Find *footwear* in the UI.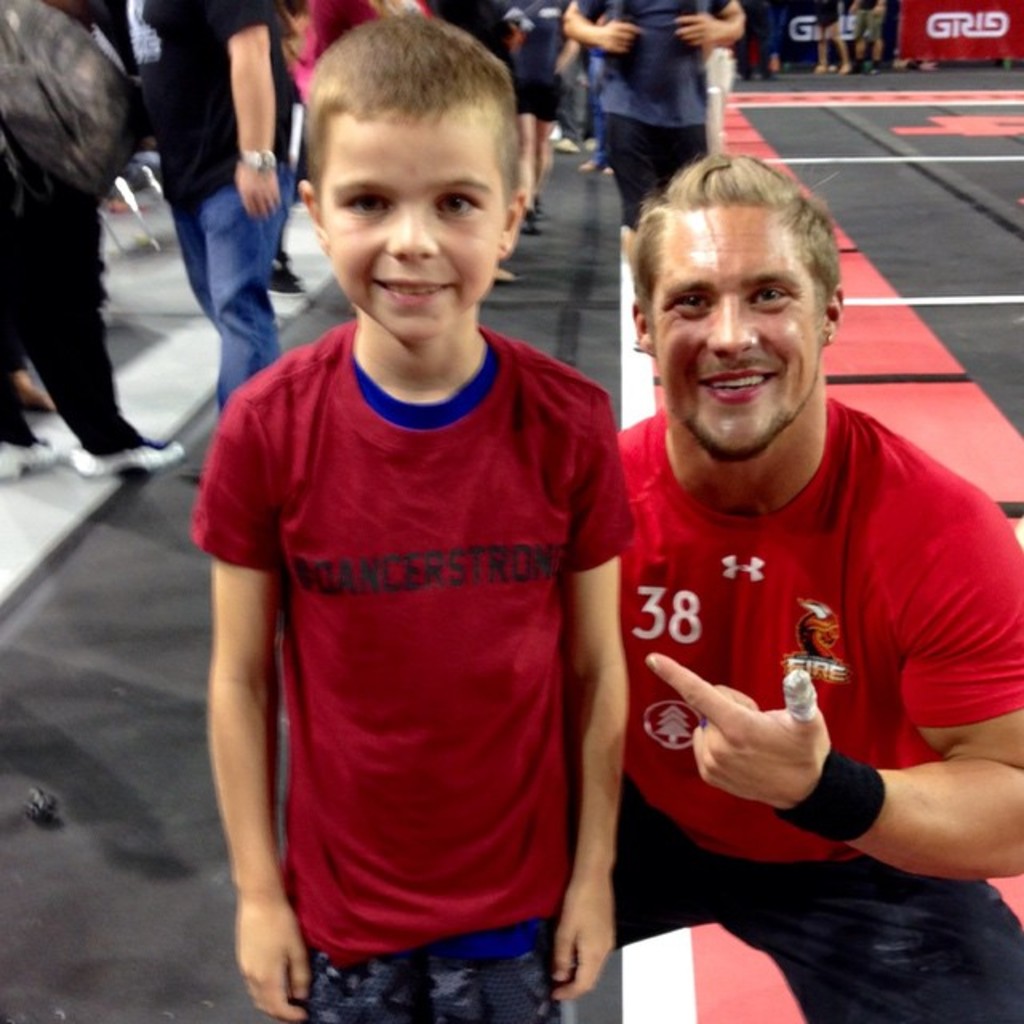
UI element at bbox(64, 429, 184, 469).
